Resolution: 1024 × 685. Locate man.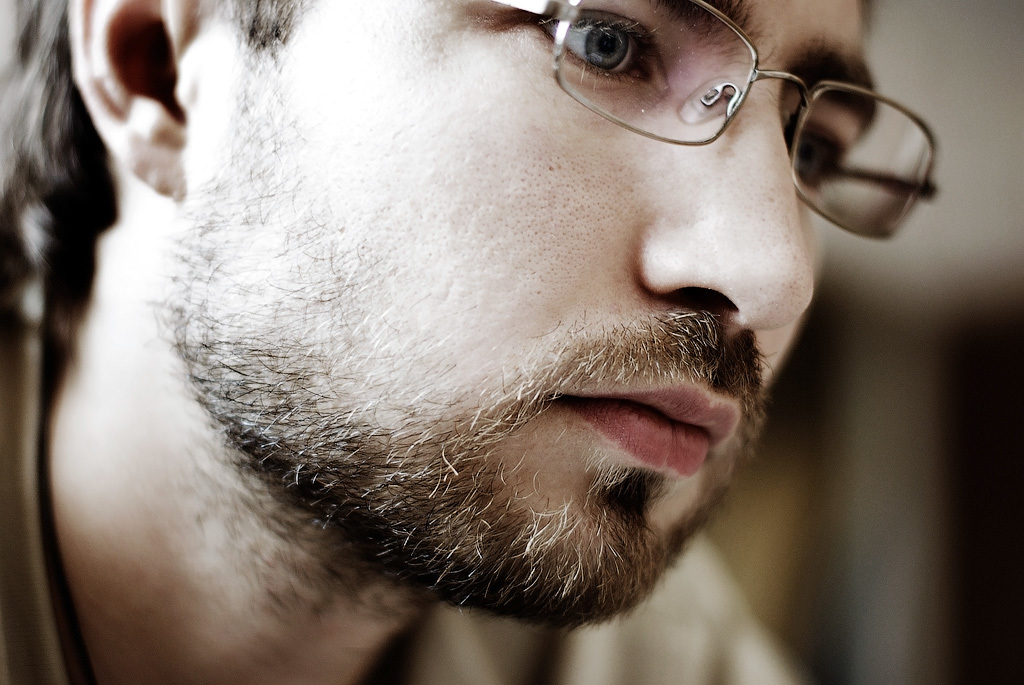
crop(0, 0, 945, 684).
